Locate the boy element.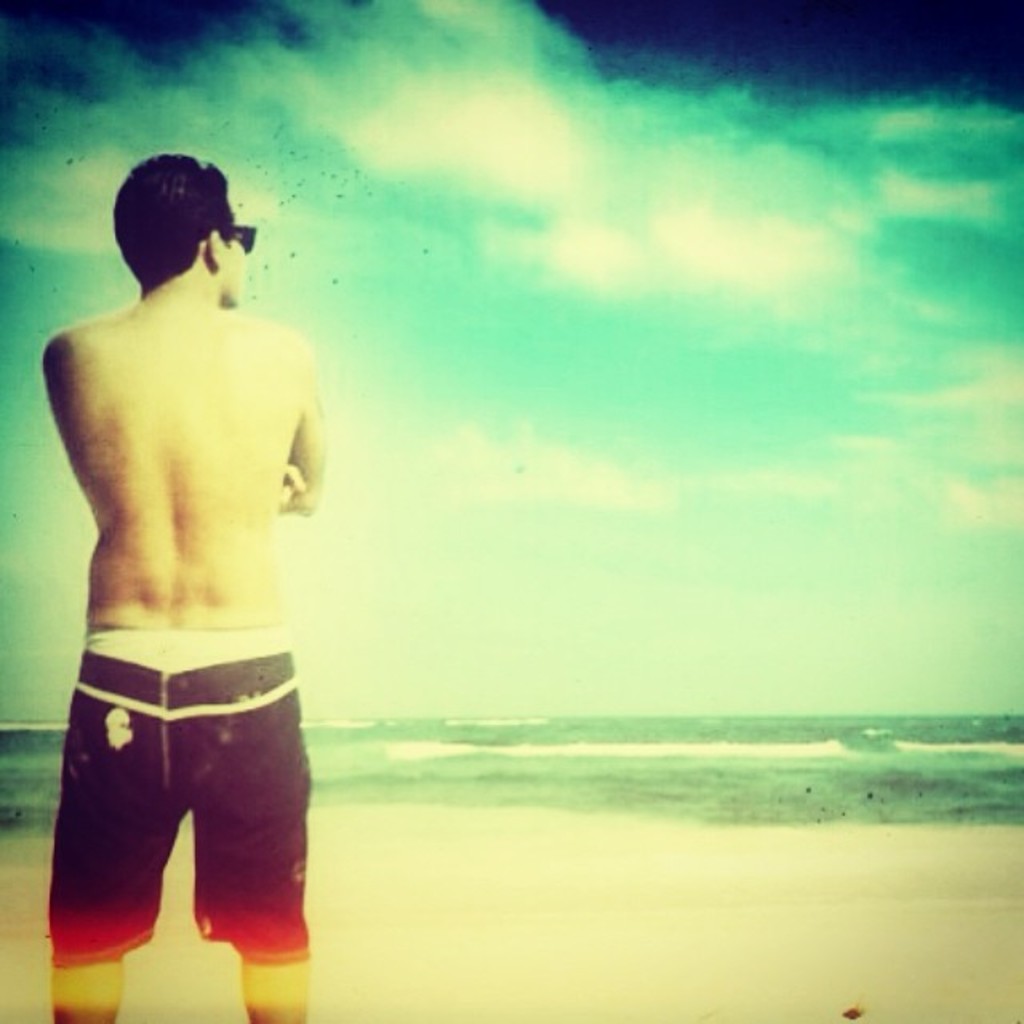
Element bbox: box=[42, 147, 314, 1022].
